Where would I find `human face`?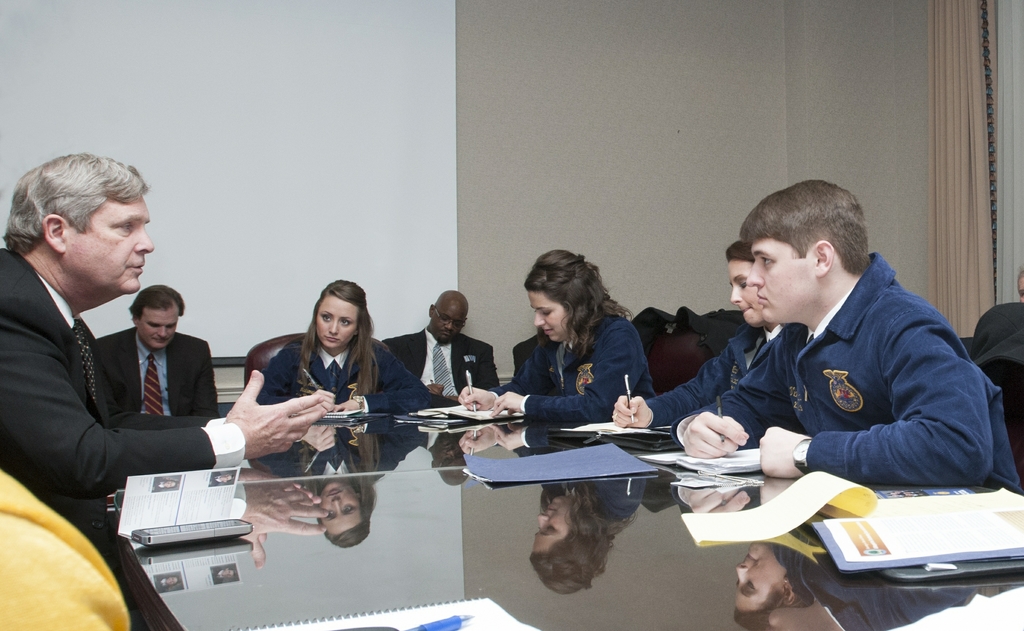
At <region>138, 310, 180, 351</region>.
